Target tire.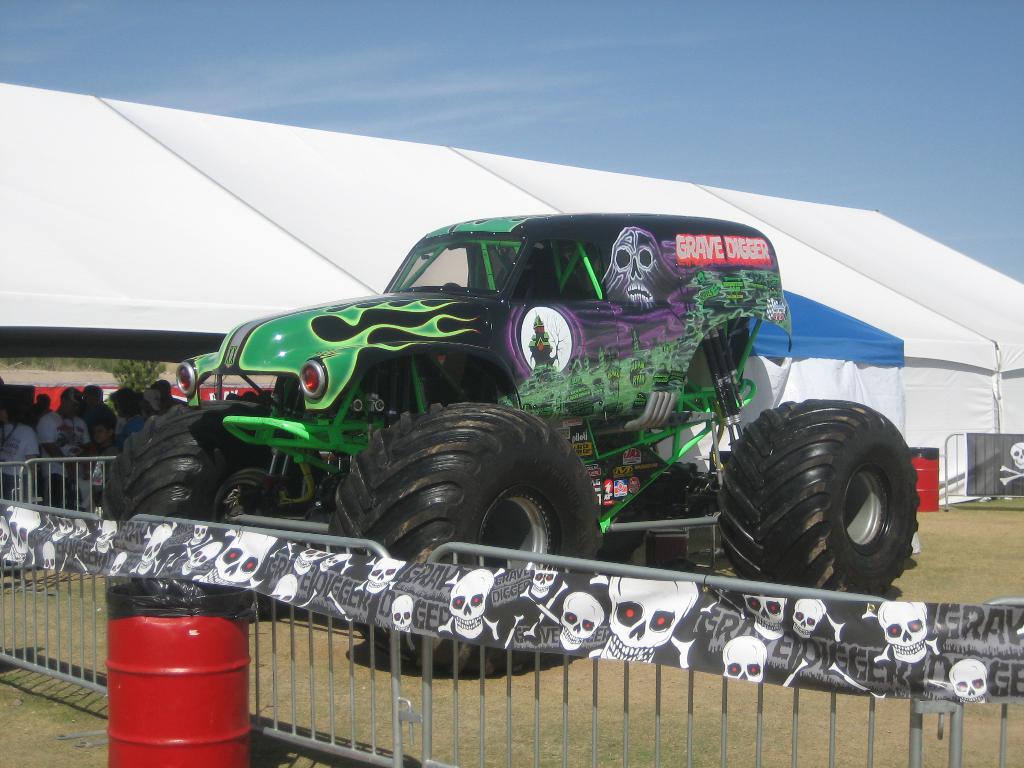
Target region: bbox(337, 396, 602, 680).
